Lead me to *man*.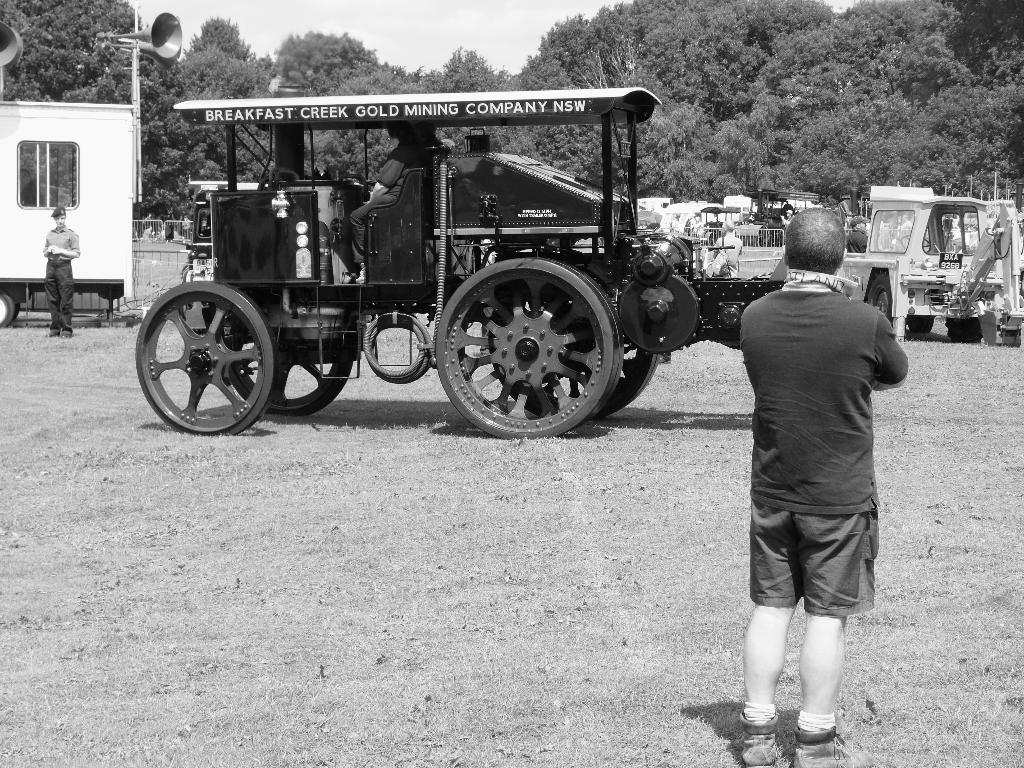
Lead to locate(742, 205, 909, 767).
